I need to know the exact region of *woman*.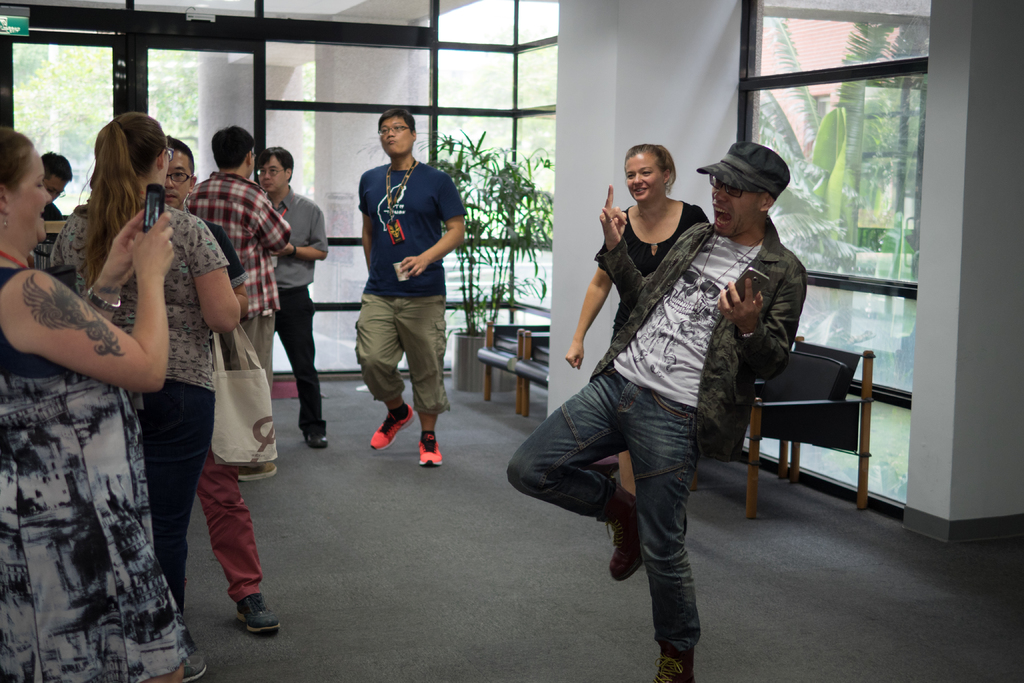
Region: {"left": 49, "top": 117, "right": 241, "bottom": 639}.
